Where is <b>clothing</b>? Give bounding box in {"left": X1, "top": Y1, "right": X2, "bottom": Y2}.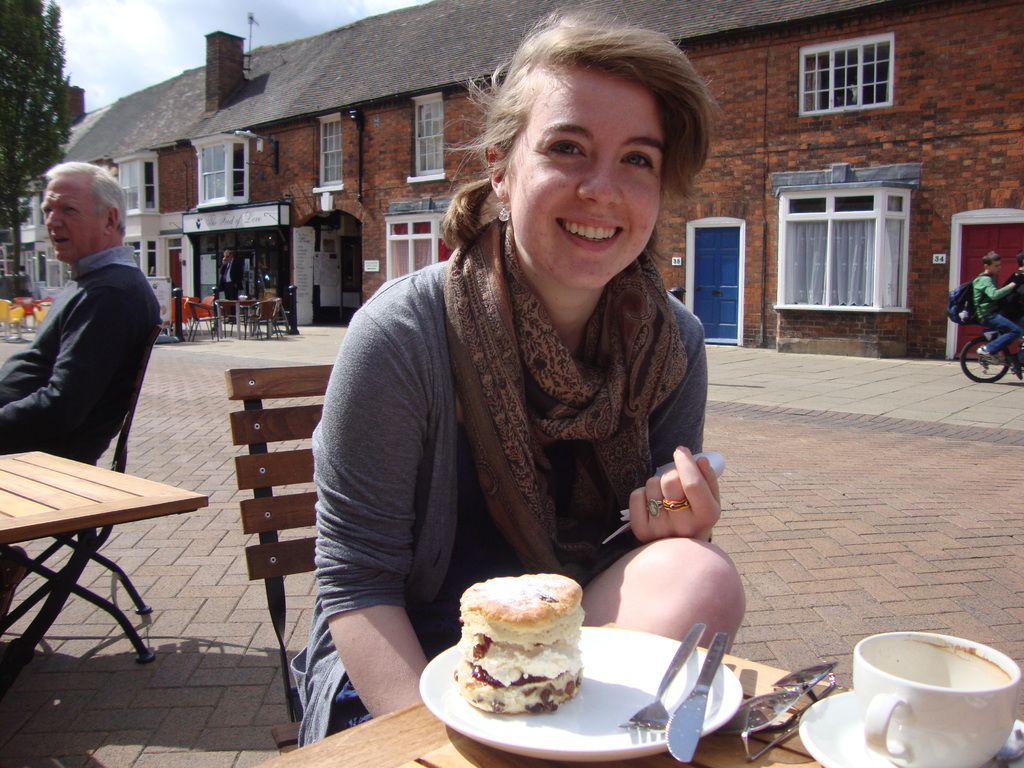
{"left": 975, "top": 276, "right": 1009, "bottom": 342}.
